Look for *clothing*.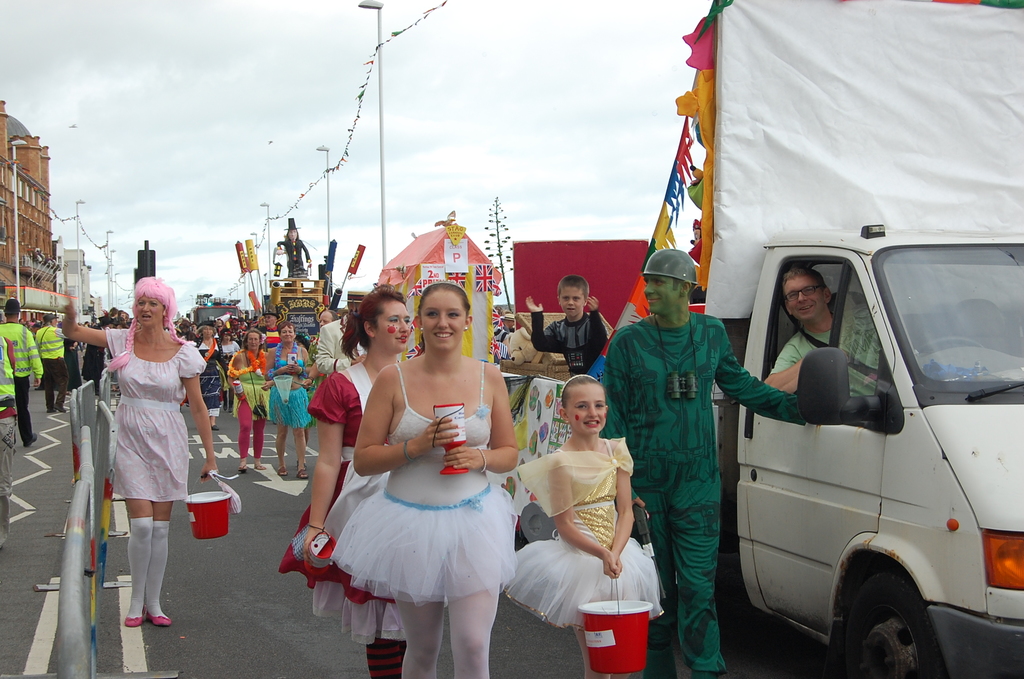
Found: x1=530 y1=308 x2=609 y2=379.
